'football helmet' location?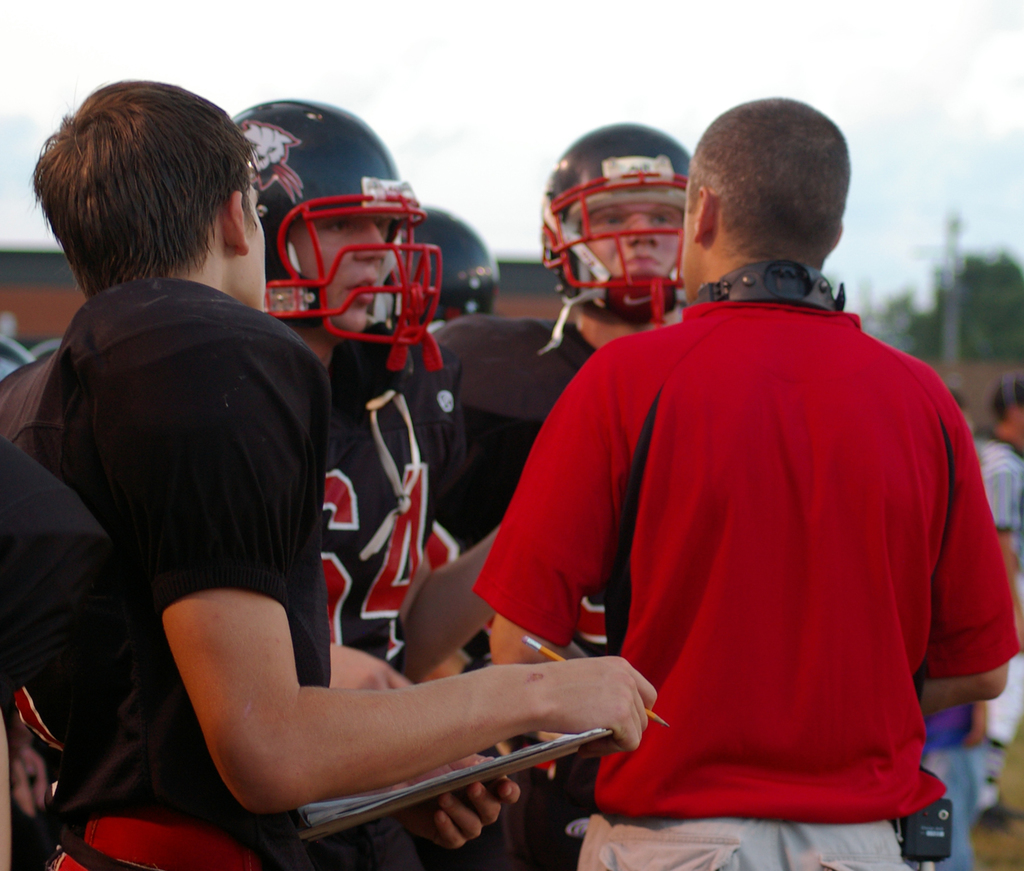
[373,201,505,327]
